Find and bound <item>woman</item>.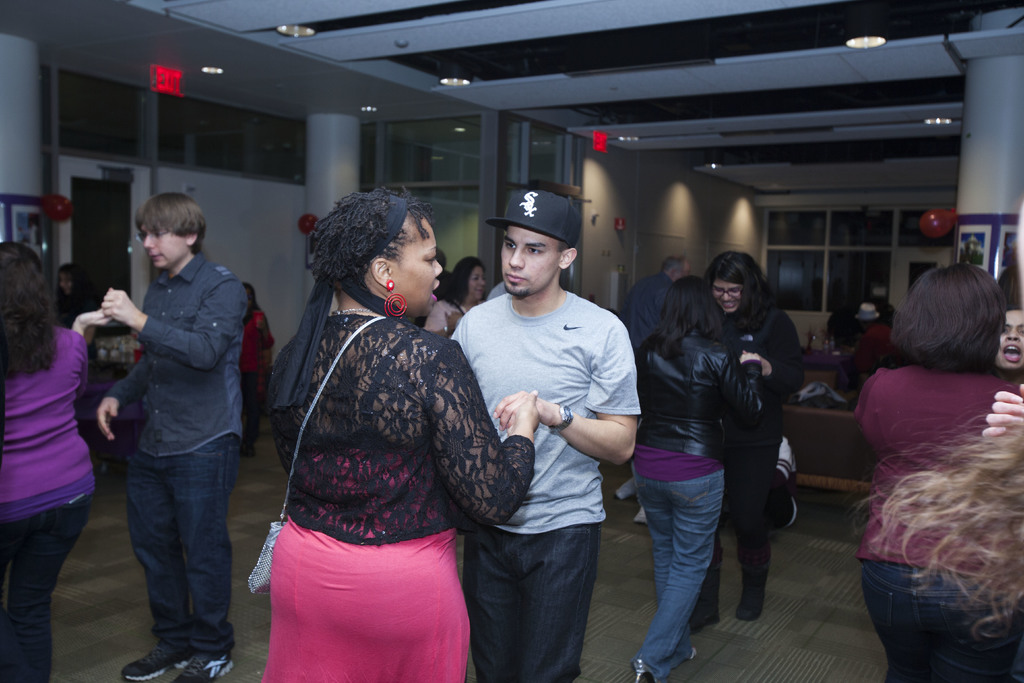
Bound: detection(632, 277, 771, 682).
